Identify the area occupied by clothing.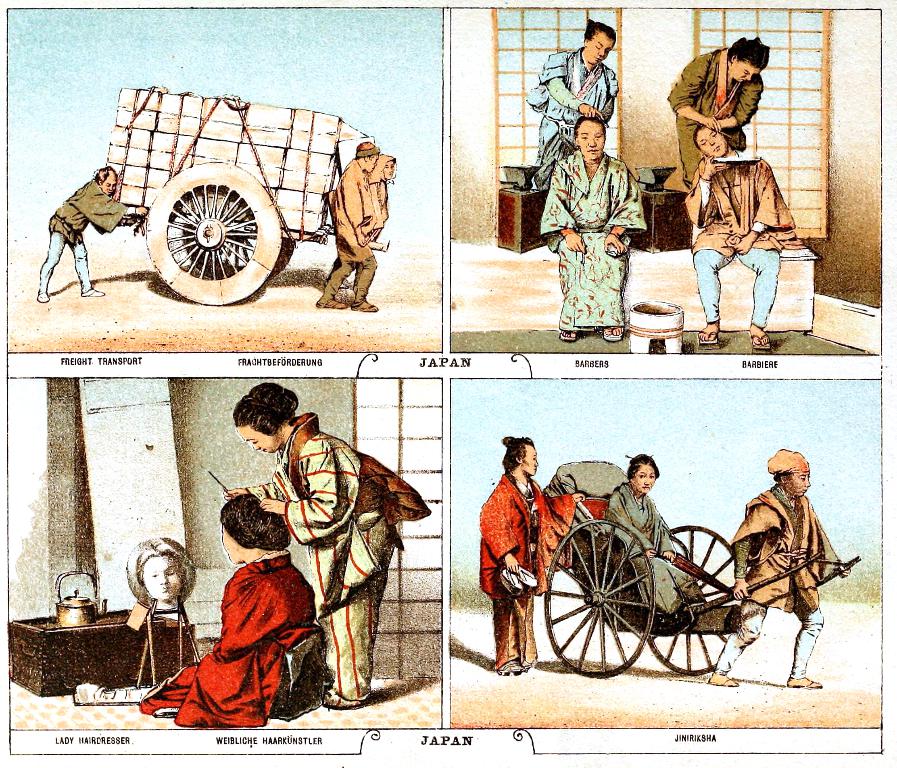
Area: 477 465 575 672.
